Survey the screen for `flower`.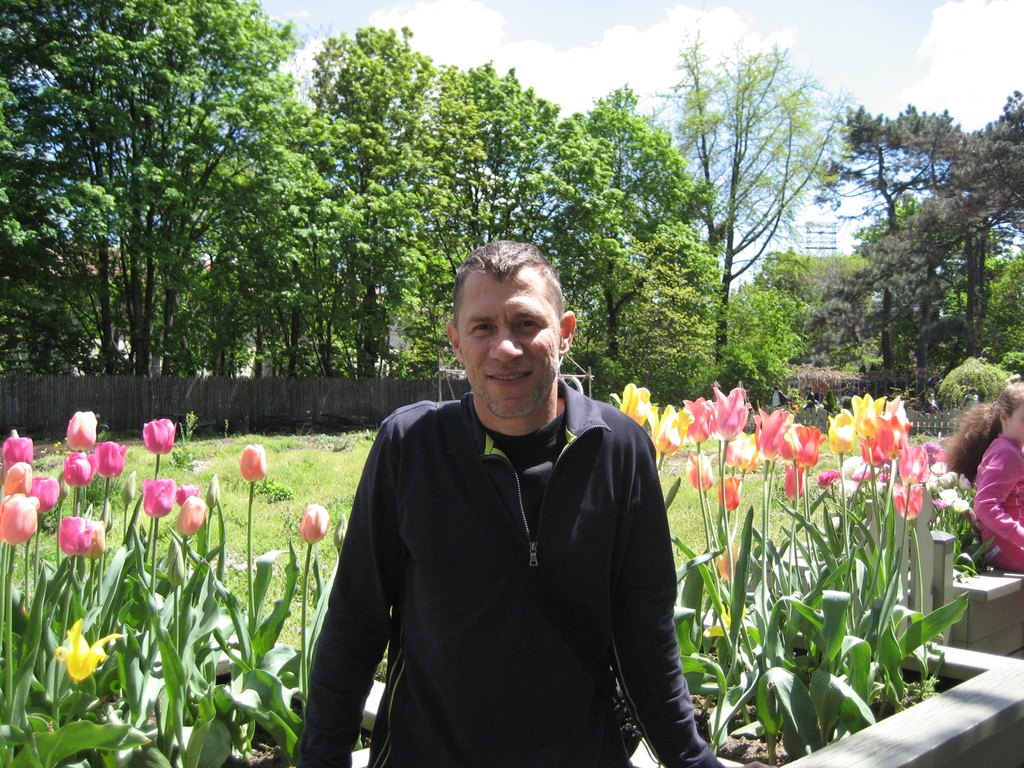
Survey found: [62,450,95,484].
